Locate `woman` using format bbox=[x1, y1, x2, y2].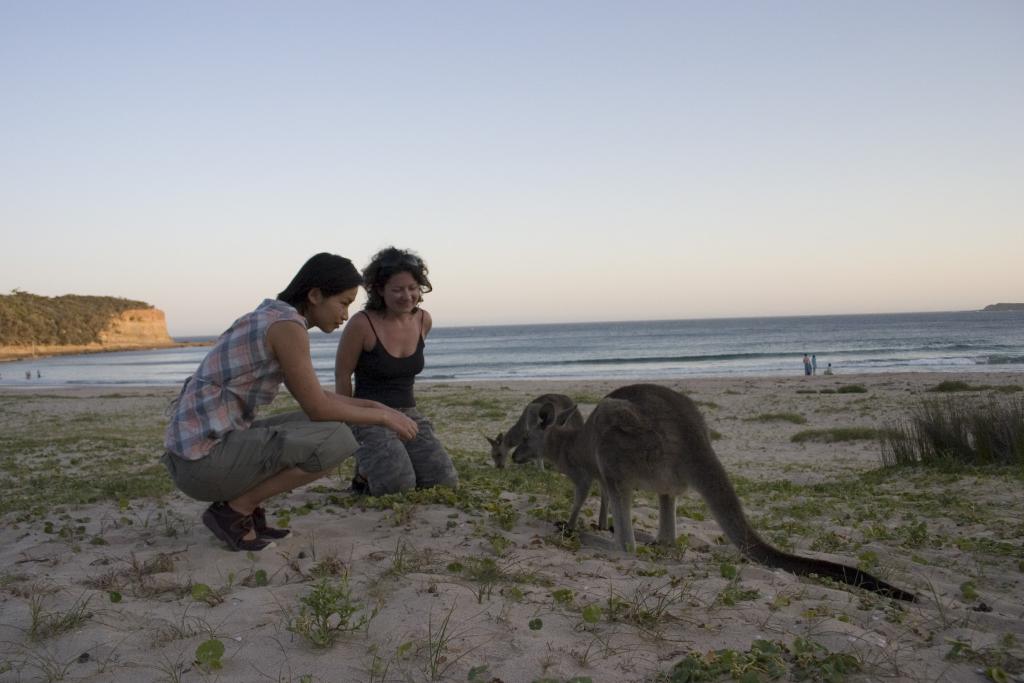
bbox=[315, 261, 442, 467].
